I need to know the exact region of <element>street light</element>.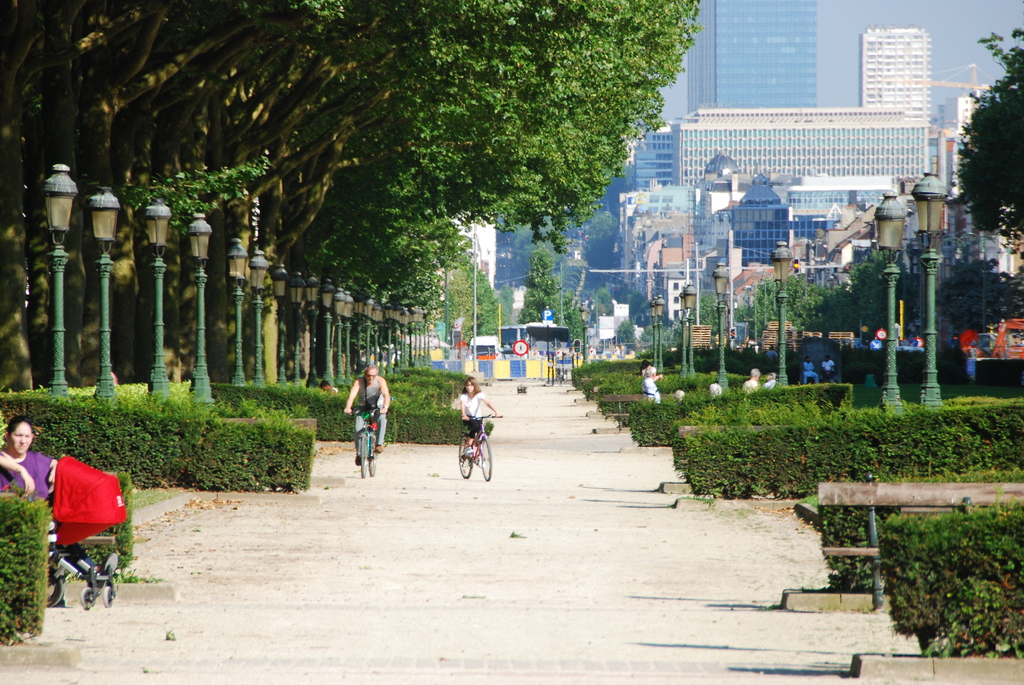
Region: pyautogui.locateOnScreen(707, 258, 731, 400).
